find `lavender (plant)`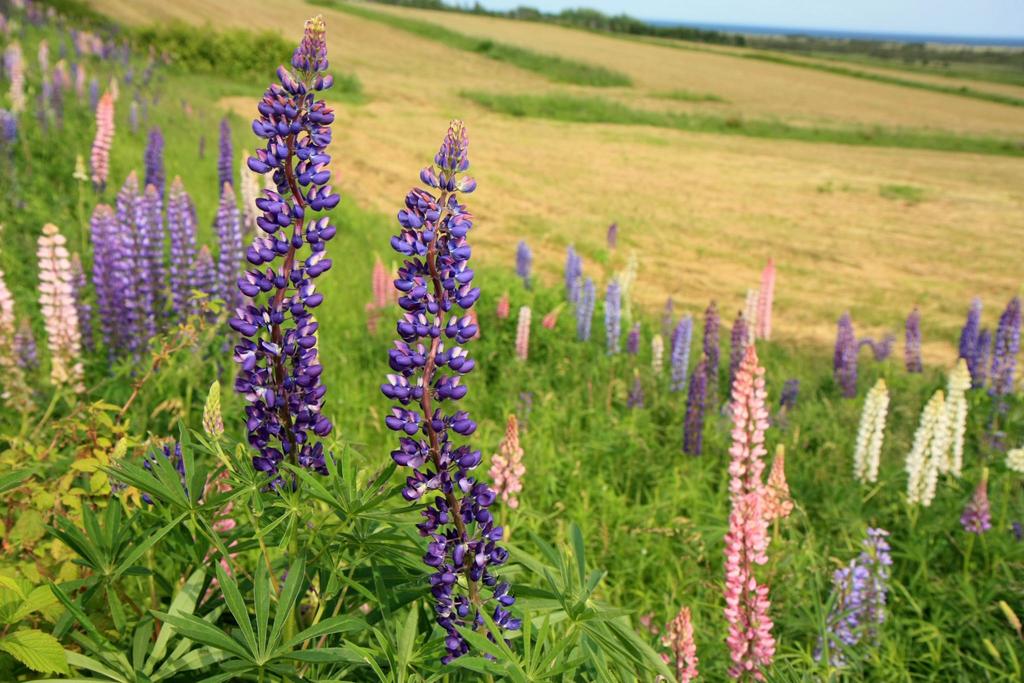
x1=198 y1=0 x2=361 y2=559
